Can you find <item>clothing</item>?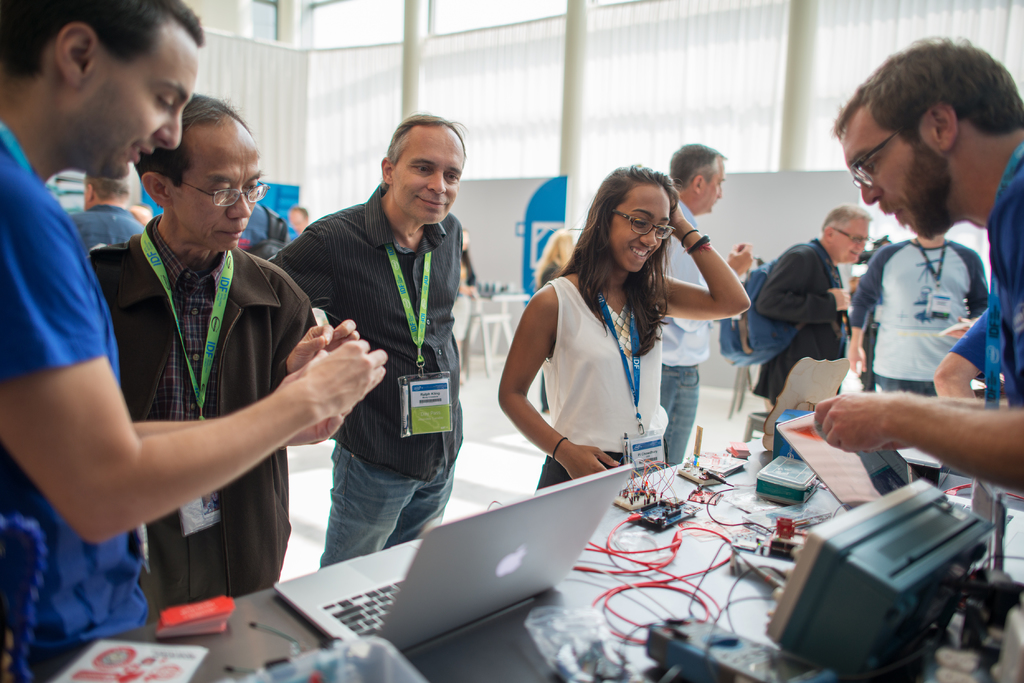
Yes, bounding box: pyautogui.locateOnScreen(536, 276, 669, 488).
